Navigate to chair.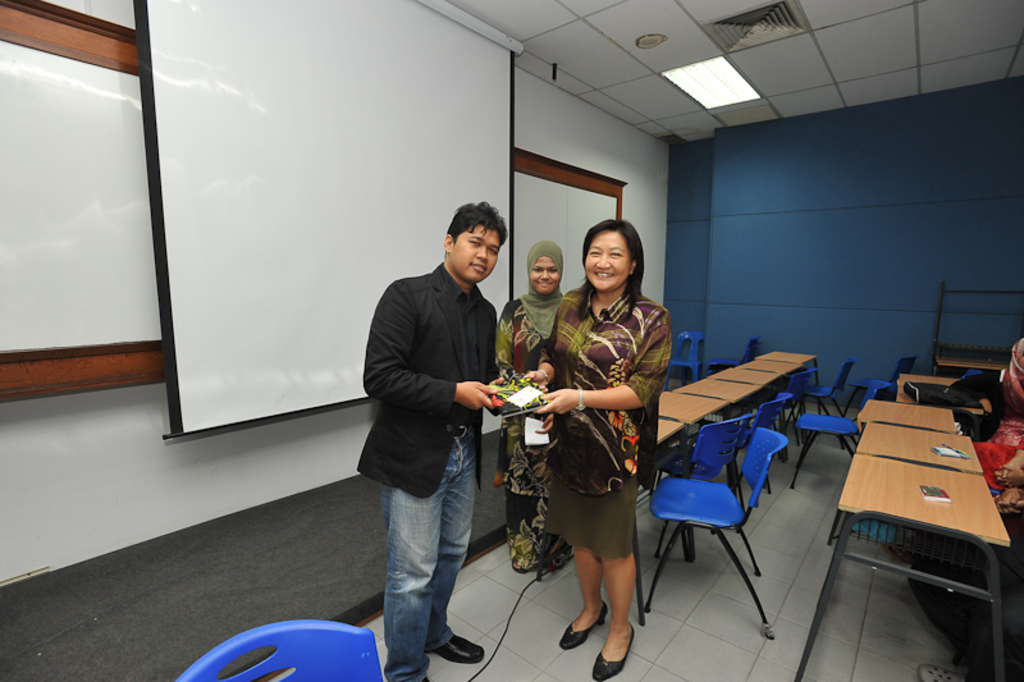
Navigation target: bbox(664, 330, 704, 384).
